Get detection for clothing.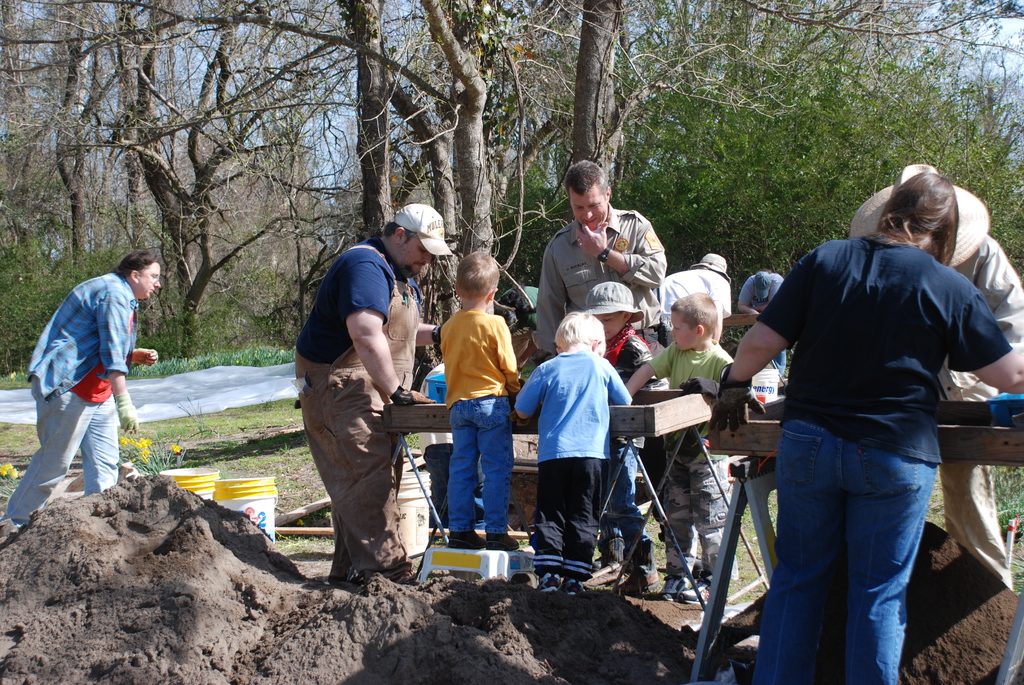
Detection: bbox(647, 337, 738, 576).
